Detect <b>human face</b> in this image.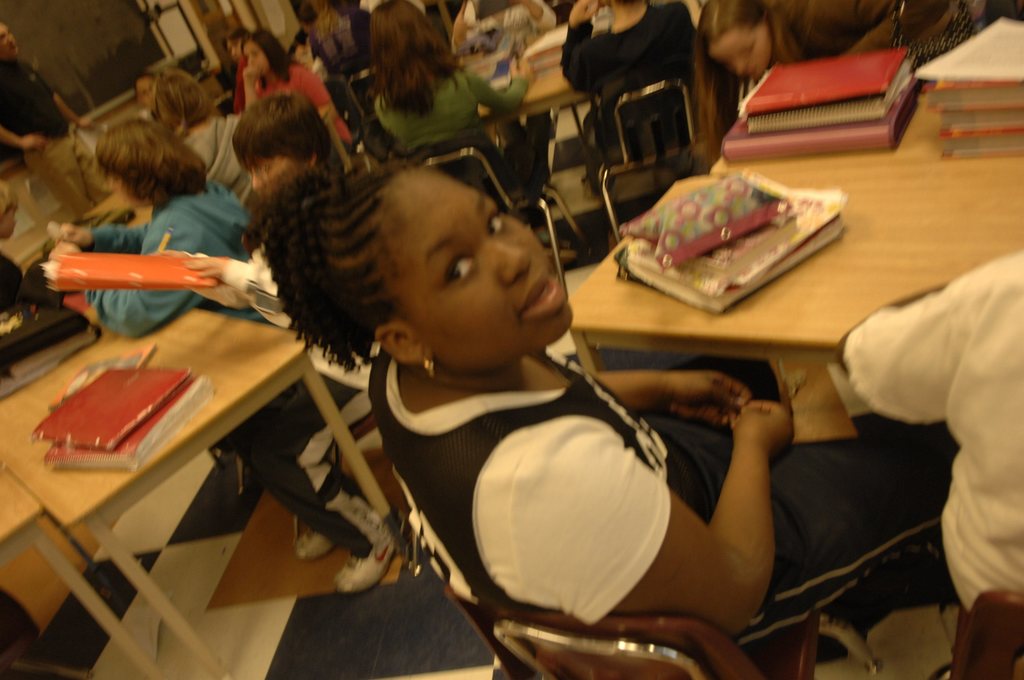
Detection: [x1=0, y1=22, x2=18, y2=56].
